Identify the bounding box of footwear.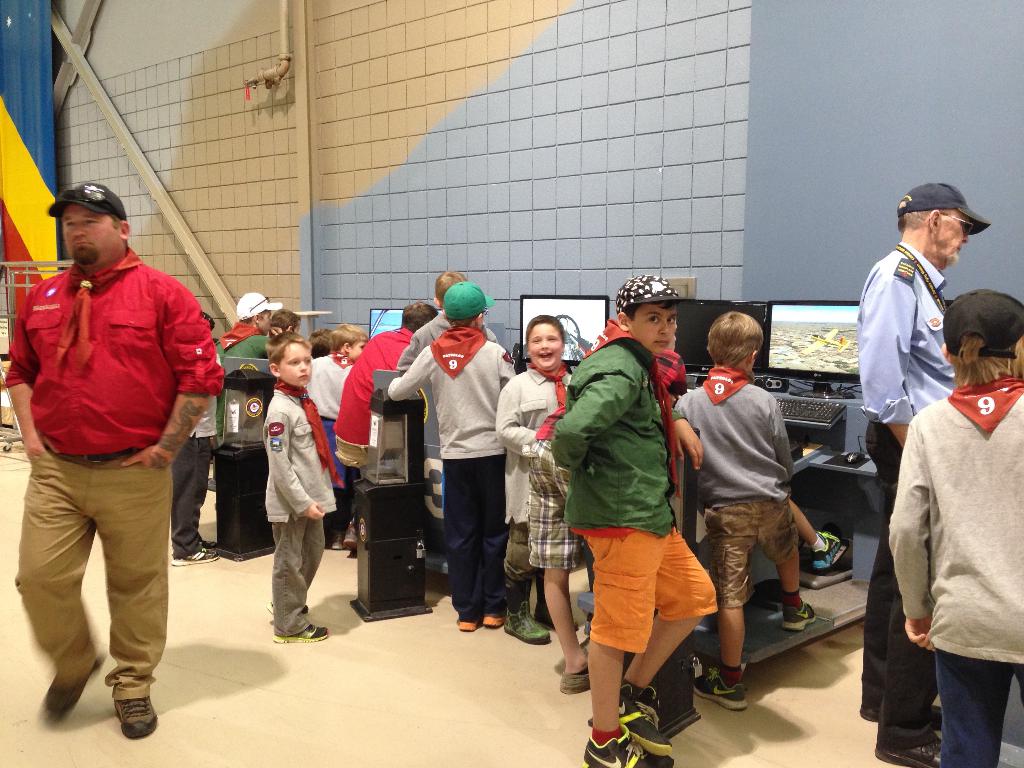
crop(861, 707, 946, 732).
